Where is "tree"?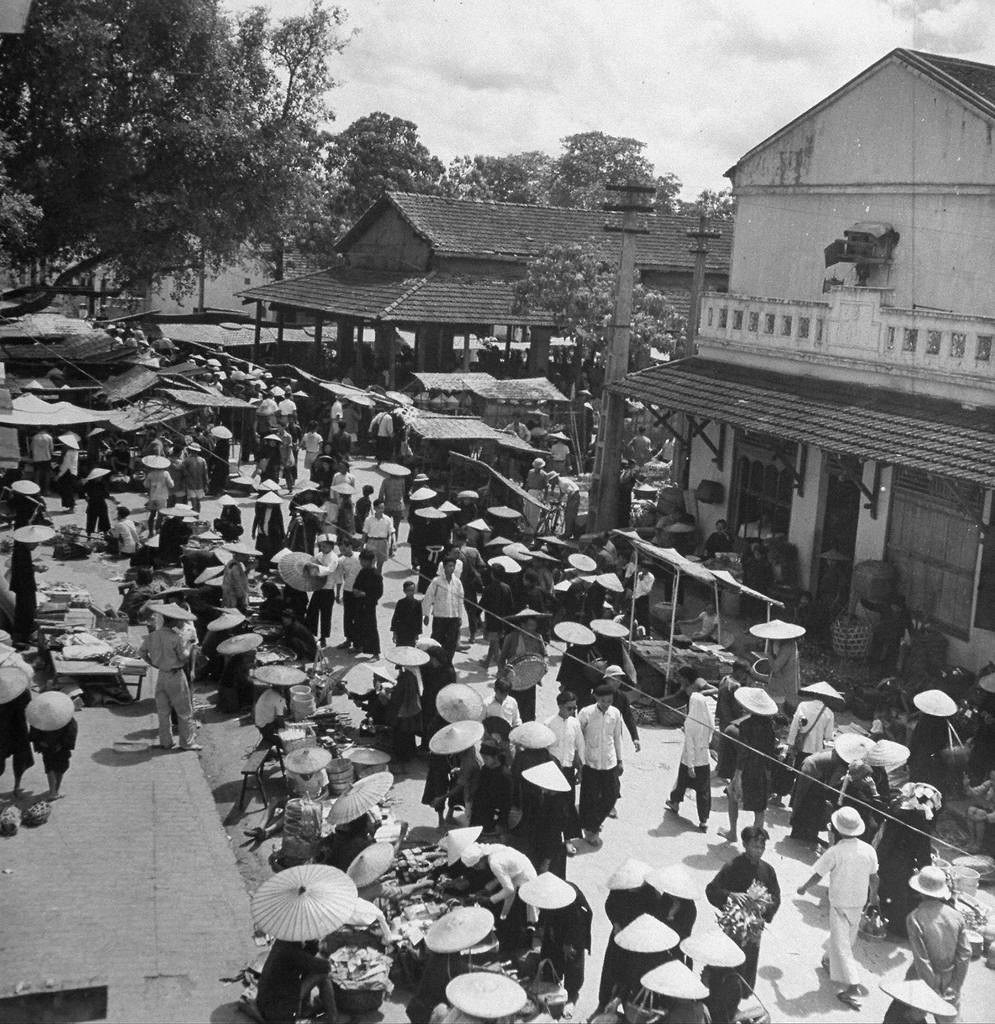
(left=514, top=236, right=699, bottom=409).
